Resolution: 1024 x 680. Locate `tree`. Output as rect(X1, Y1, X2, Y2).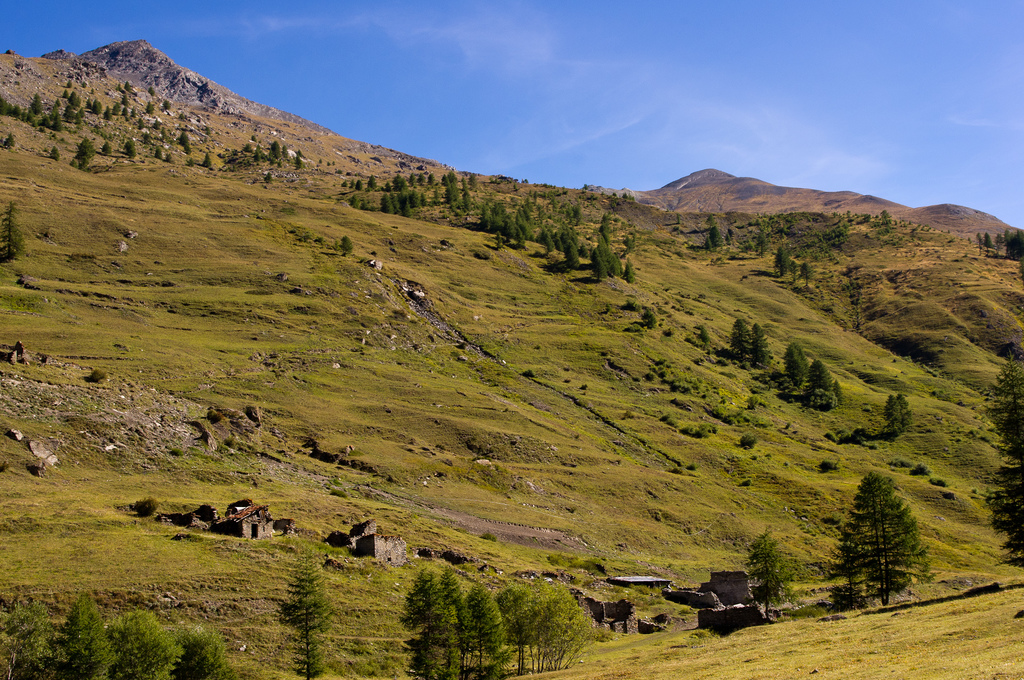
rect(700, 236, 714, 258).
